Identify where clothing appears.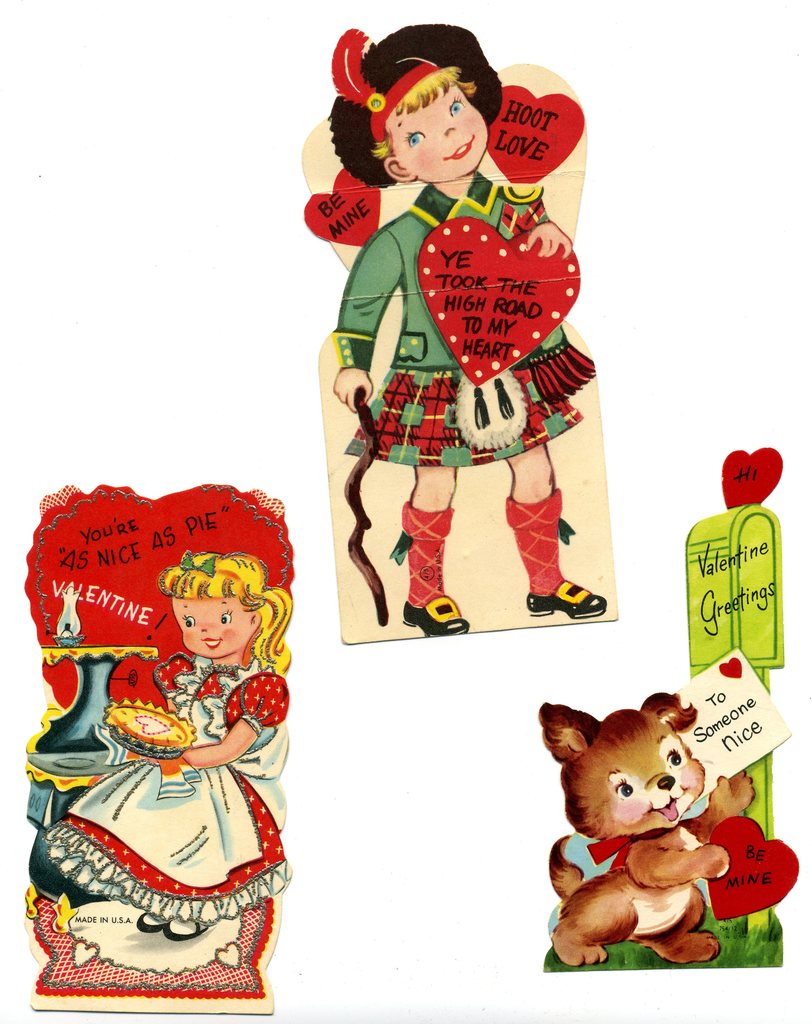
Appears at (x1=35, y1=659, x2=297, y2=931).
